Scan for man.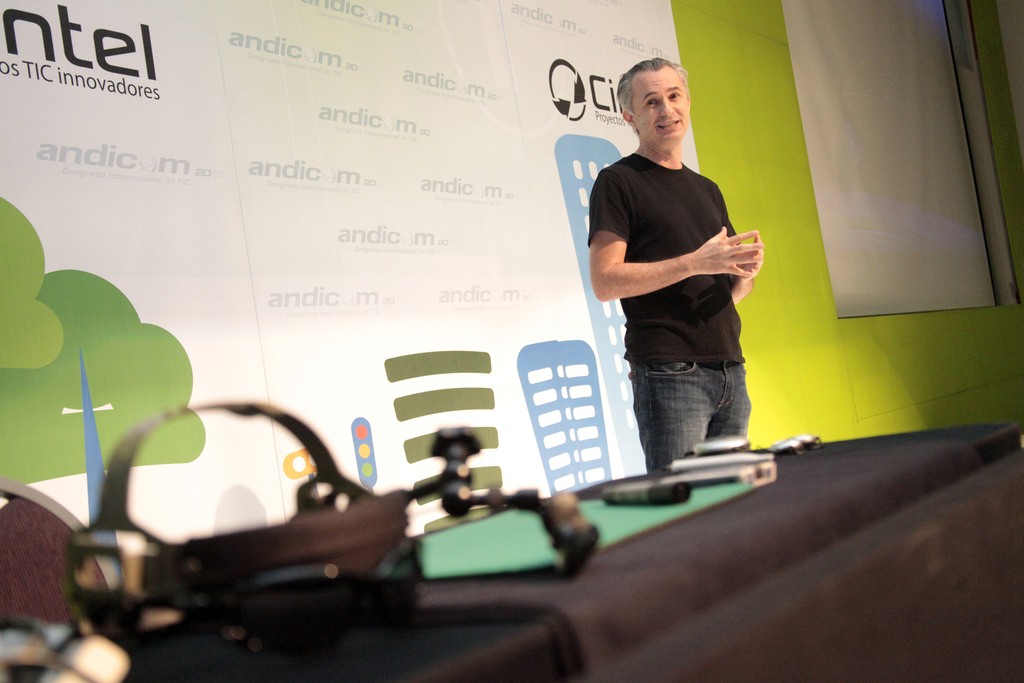
Scan result: box=[587, 65, 777, 487].
